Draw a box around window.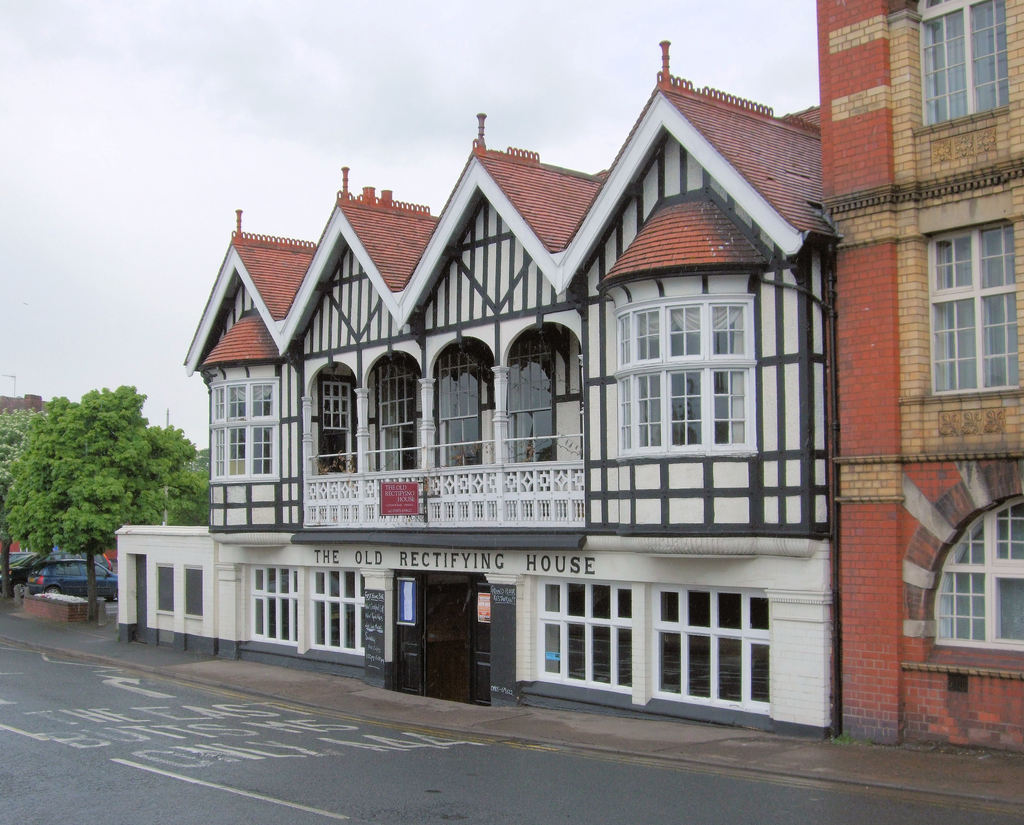
region(913, 0, 1012, 129).
